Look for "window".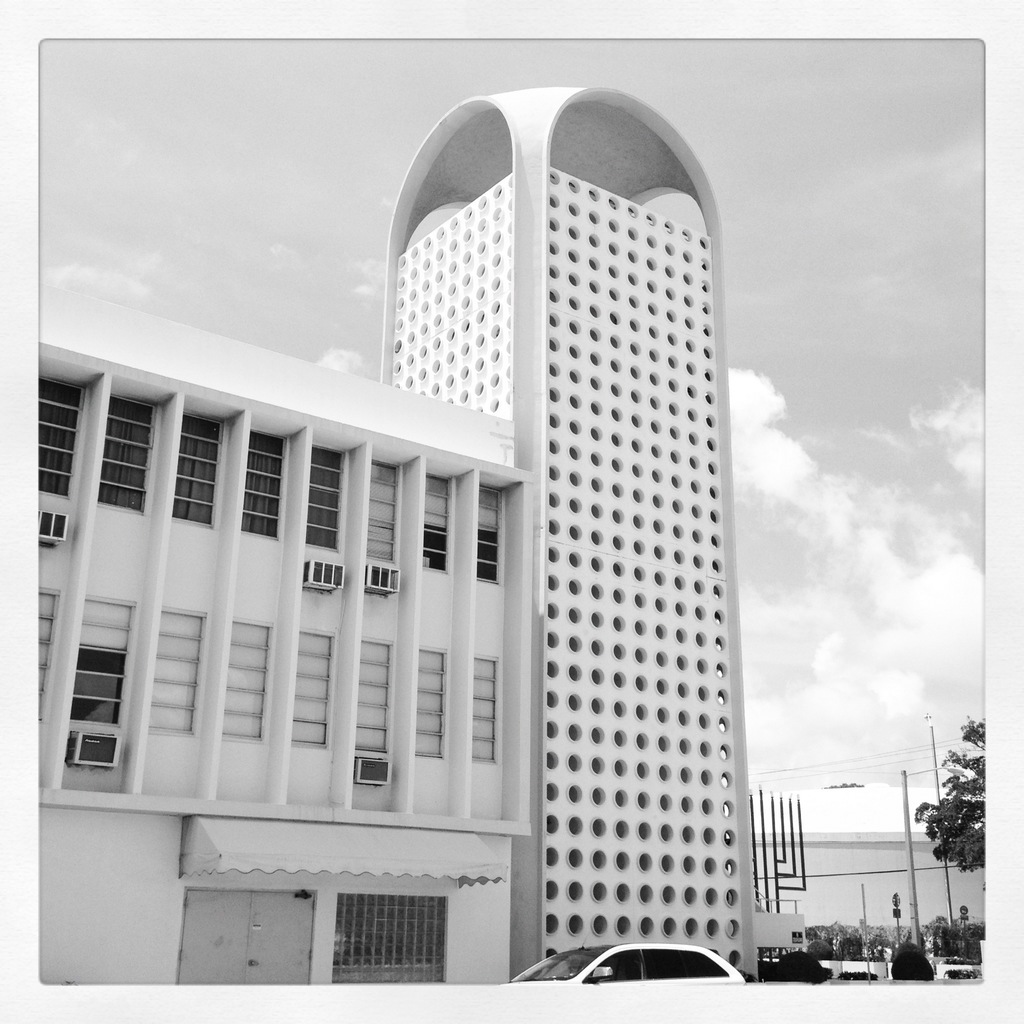
Found: x1=305, y1=442, x2=349, y2=548.
